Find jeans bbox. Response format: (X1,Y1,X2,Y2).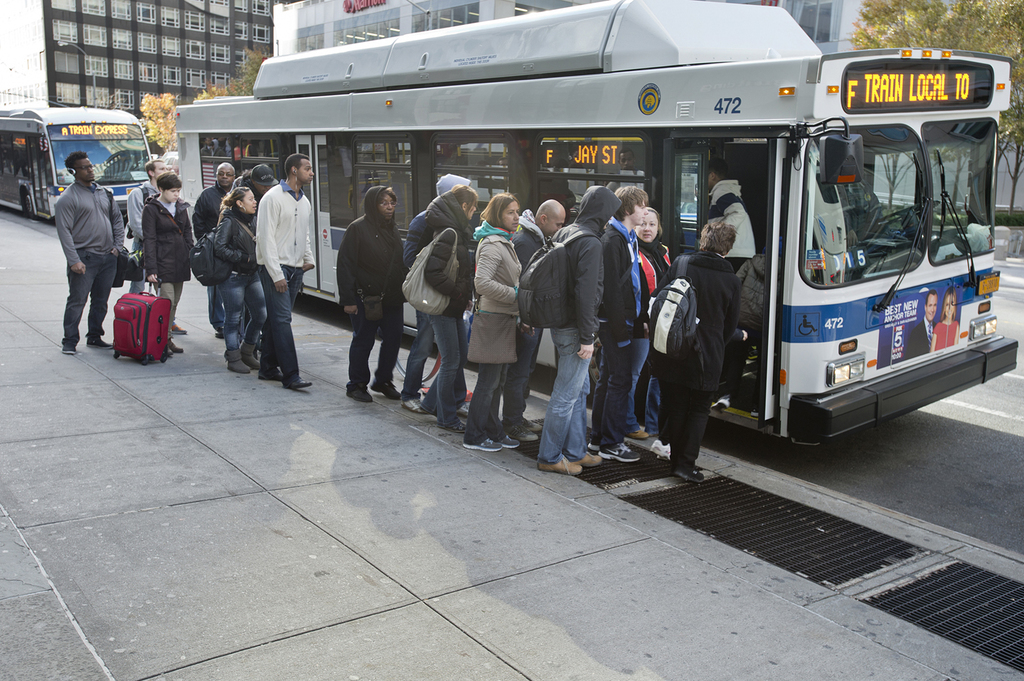
(217,264,265,350).
